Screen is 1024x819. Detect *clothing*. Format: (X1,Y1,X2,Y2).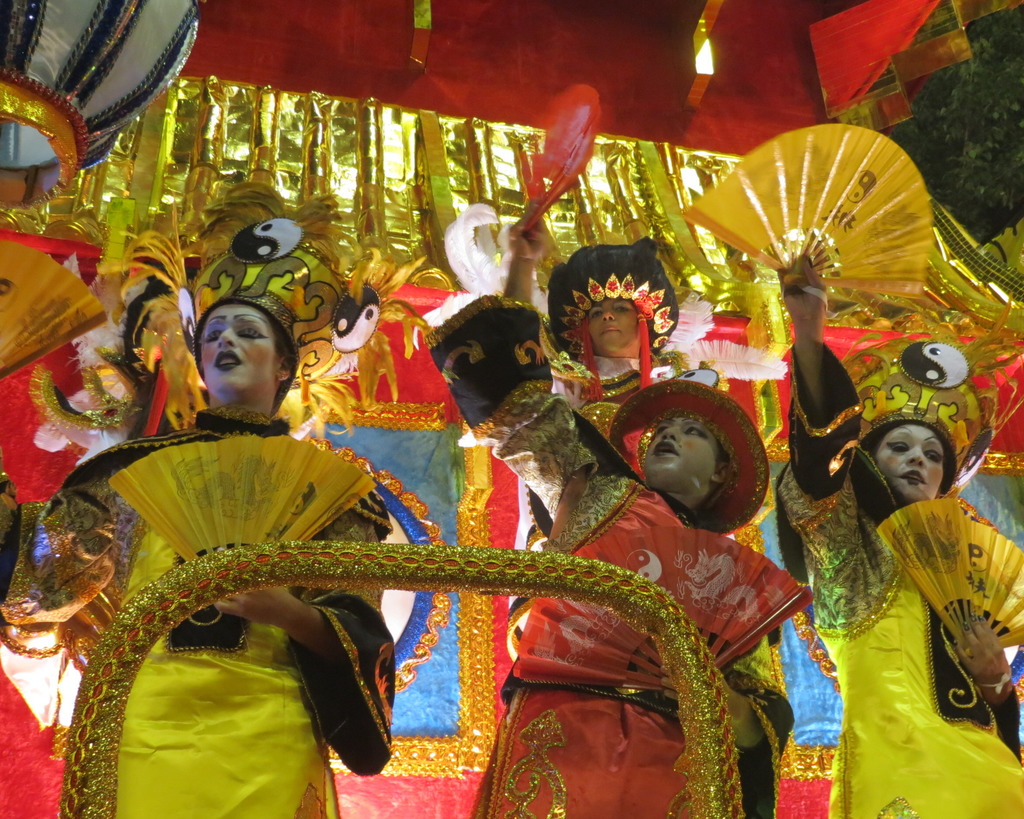
(1,402,392,818).
